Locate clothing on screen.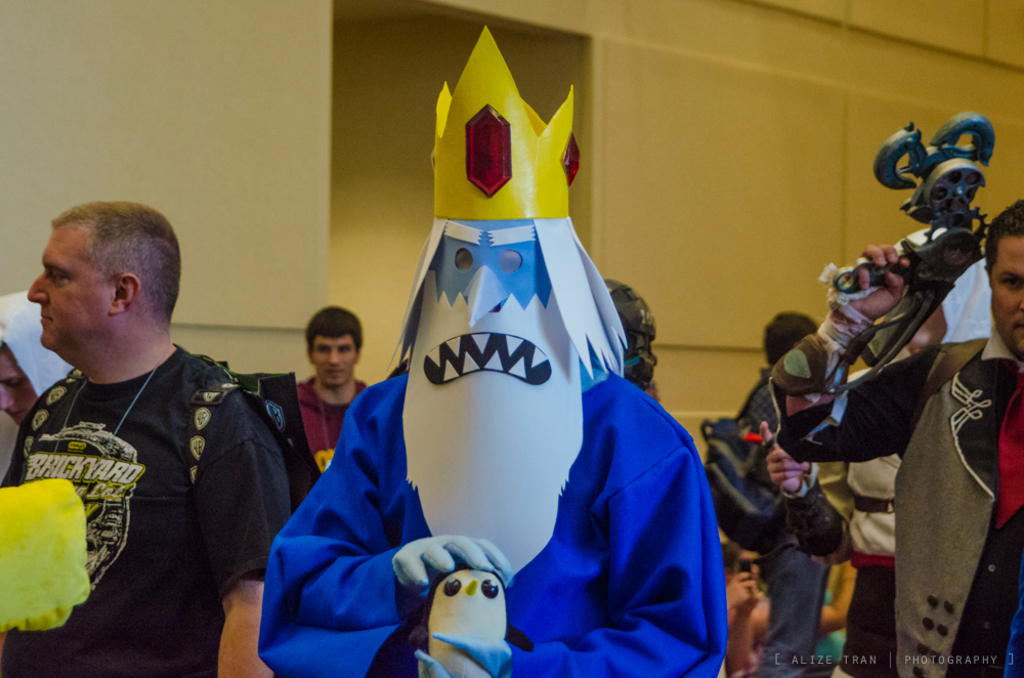
On screen at 2/296/294/665.
